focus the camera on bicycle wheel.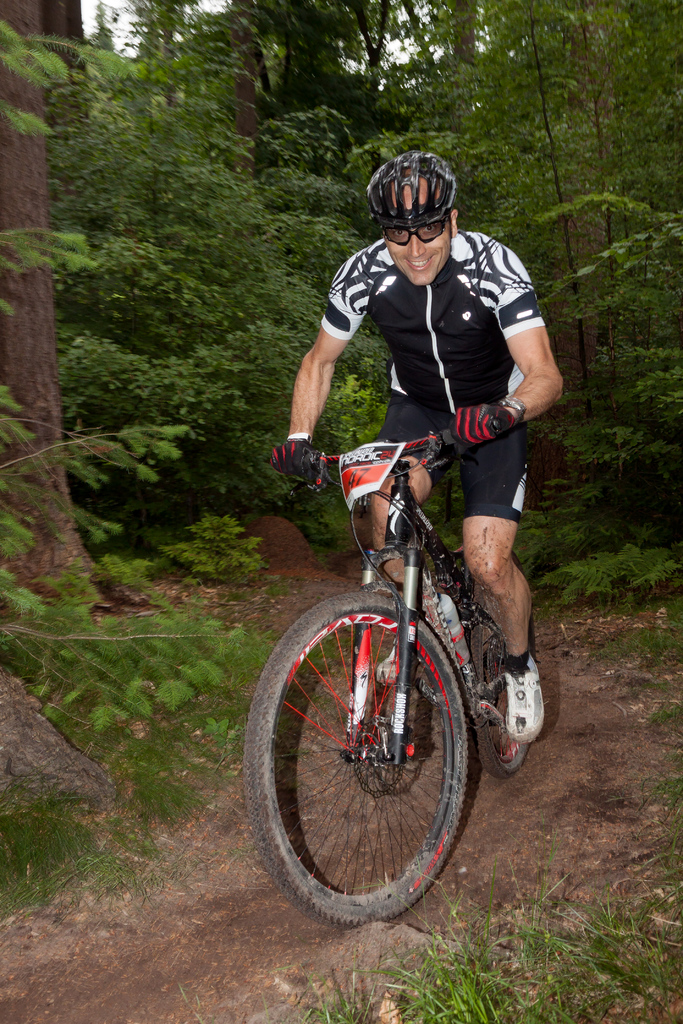
Focus region: 252:580:505:920.
